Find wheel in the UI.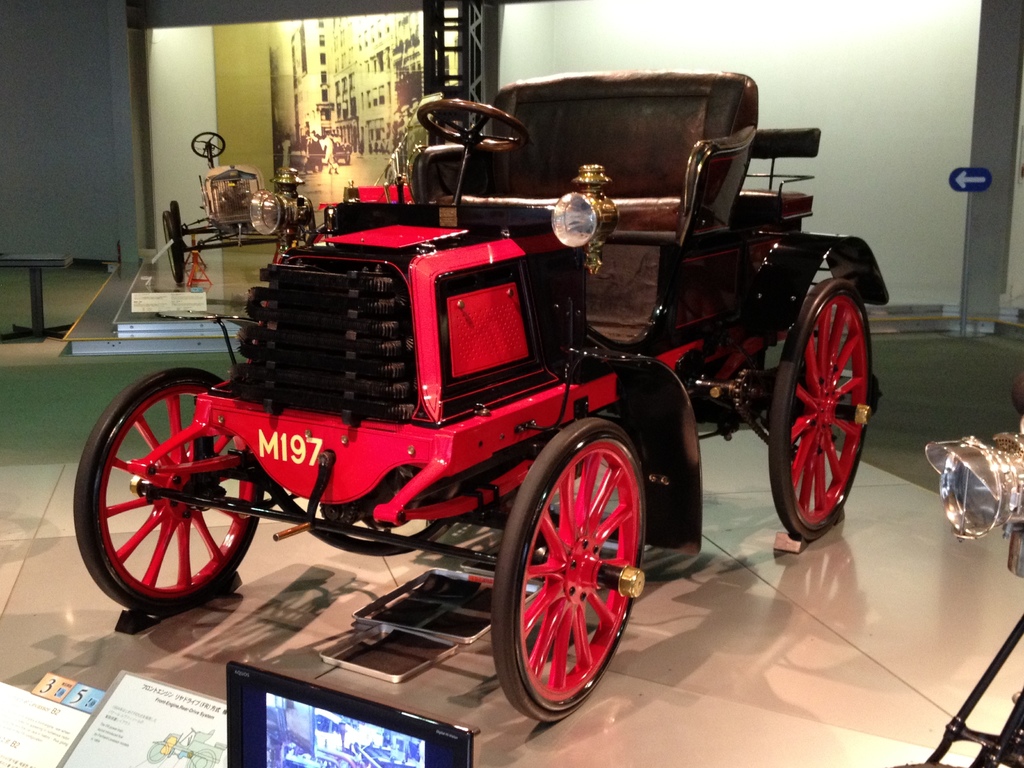
UI element at x1=163, y1=204, x2=186, y2=284.
